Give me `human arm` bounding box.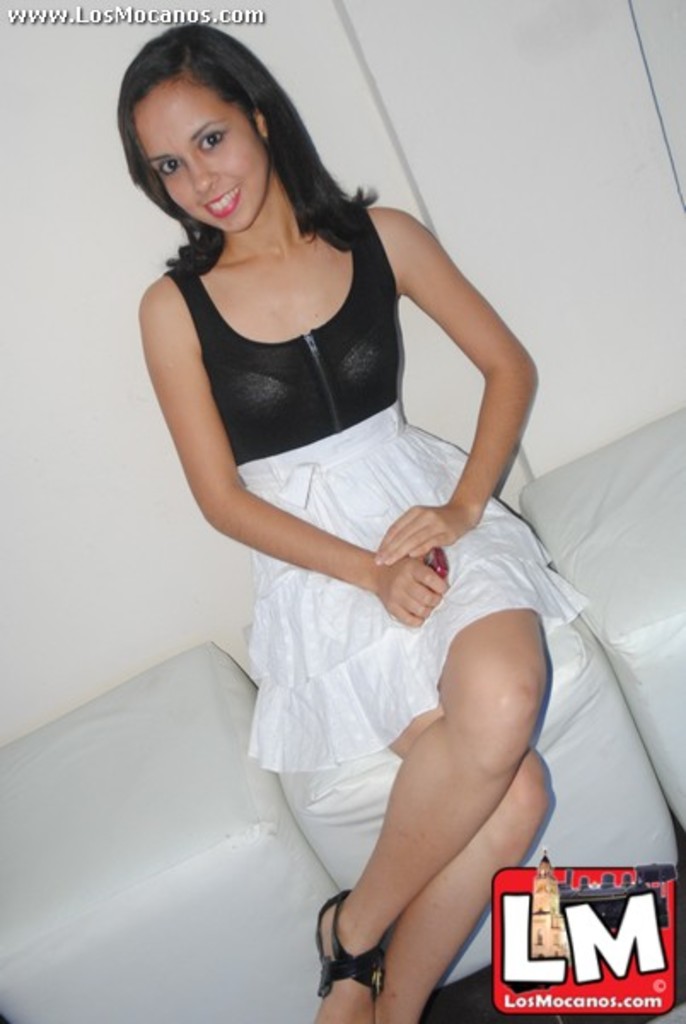
{"x1": 374, "y1": 177, "x2": 546, "y2": 652}.
